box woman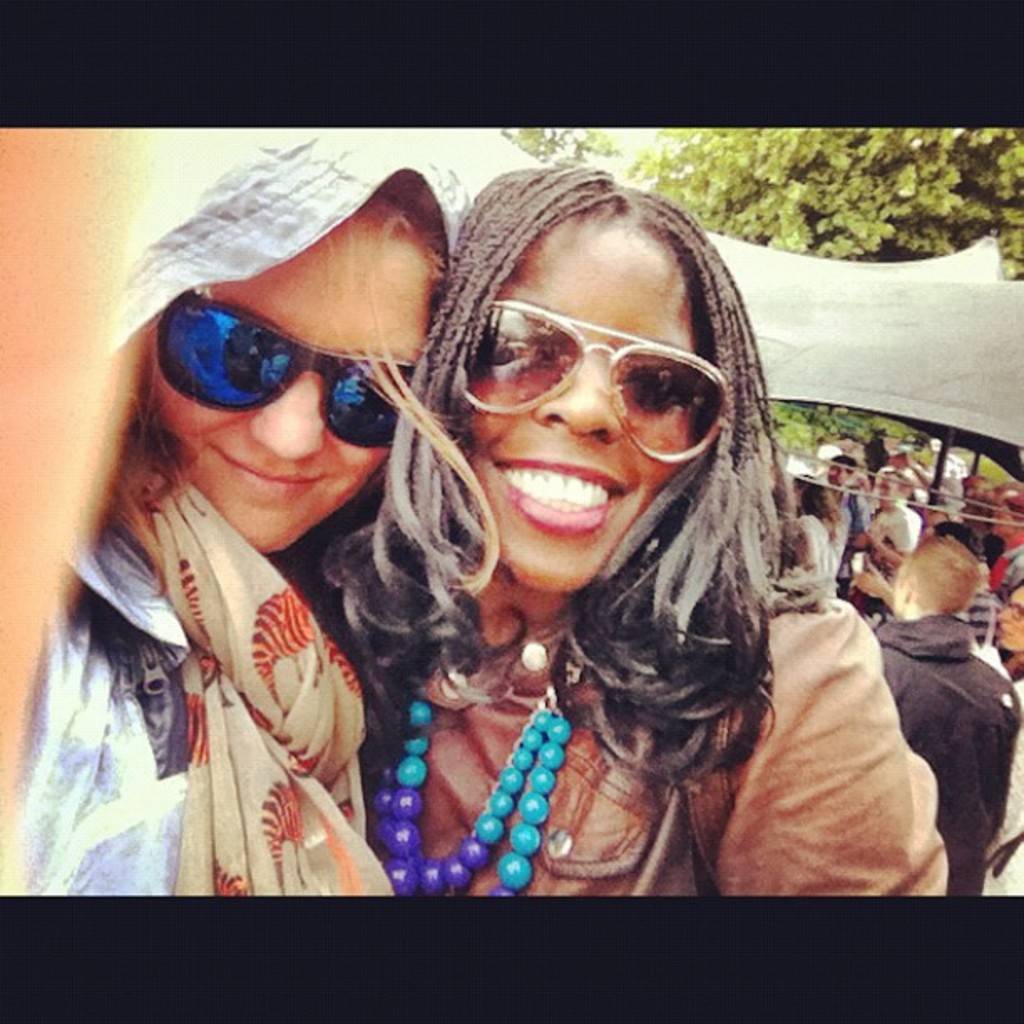
crop(311, 157, 945, 899)
